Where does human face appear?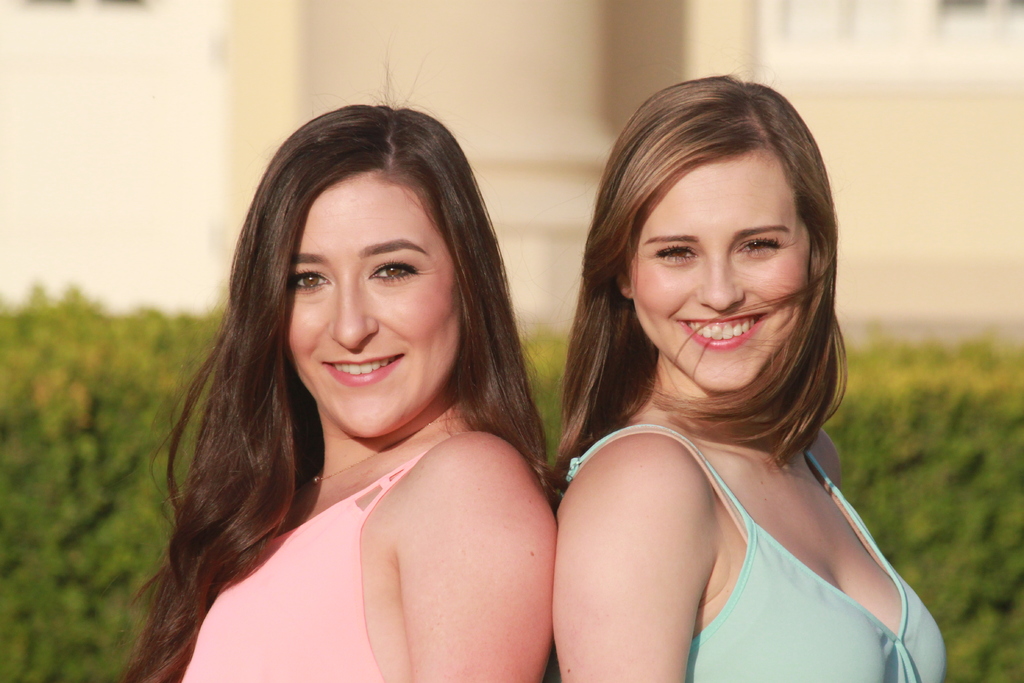
Appears at rect(633, 151, 812, 393).
